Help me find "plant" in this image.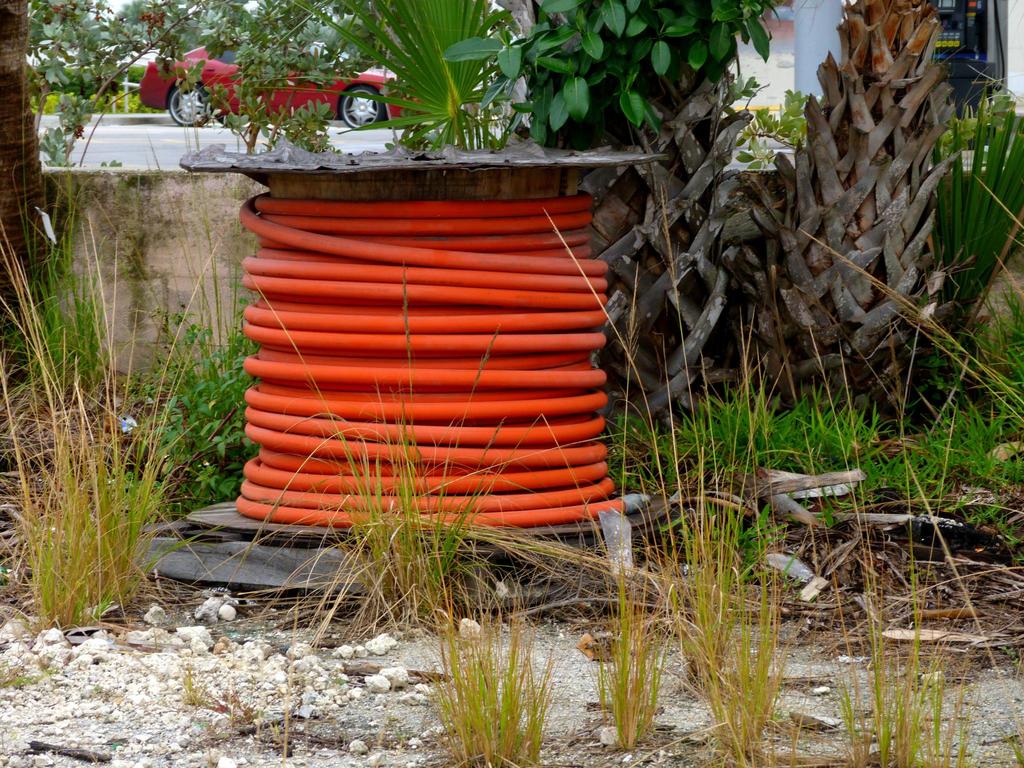
Found it: 906,87,1023,348.
